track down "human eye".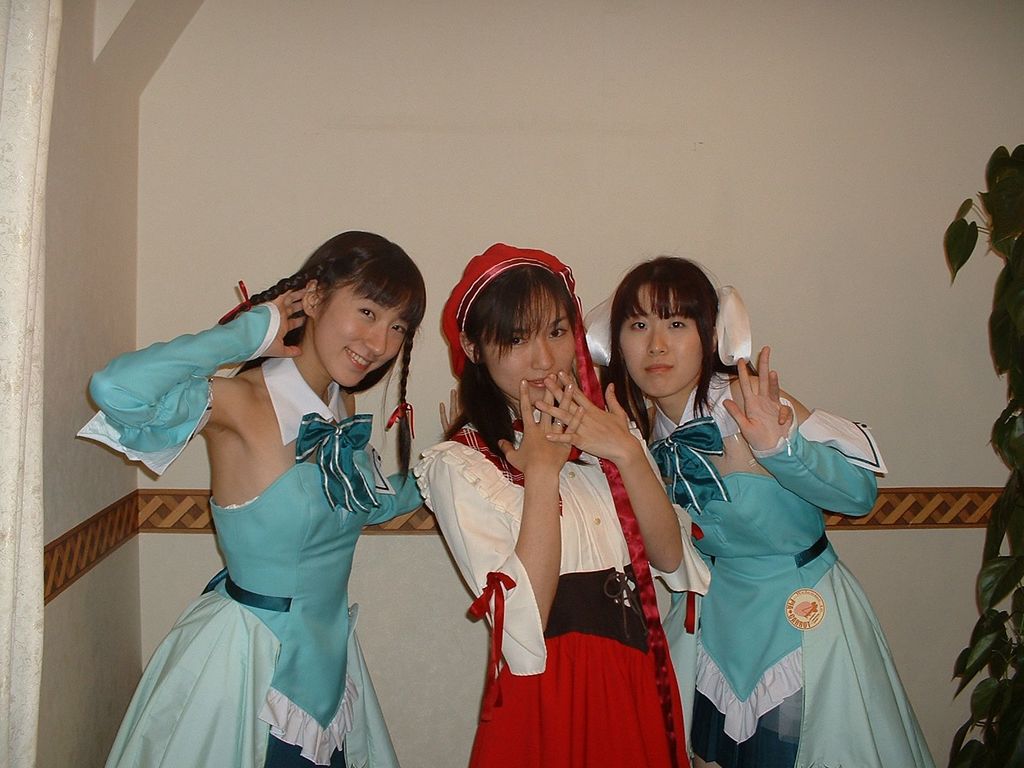
Tracked to [x1=630, y1=316, x2=647, y2=332].
